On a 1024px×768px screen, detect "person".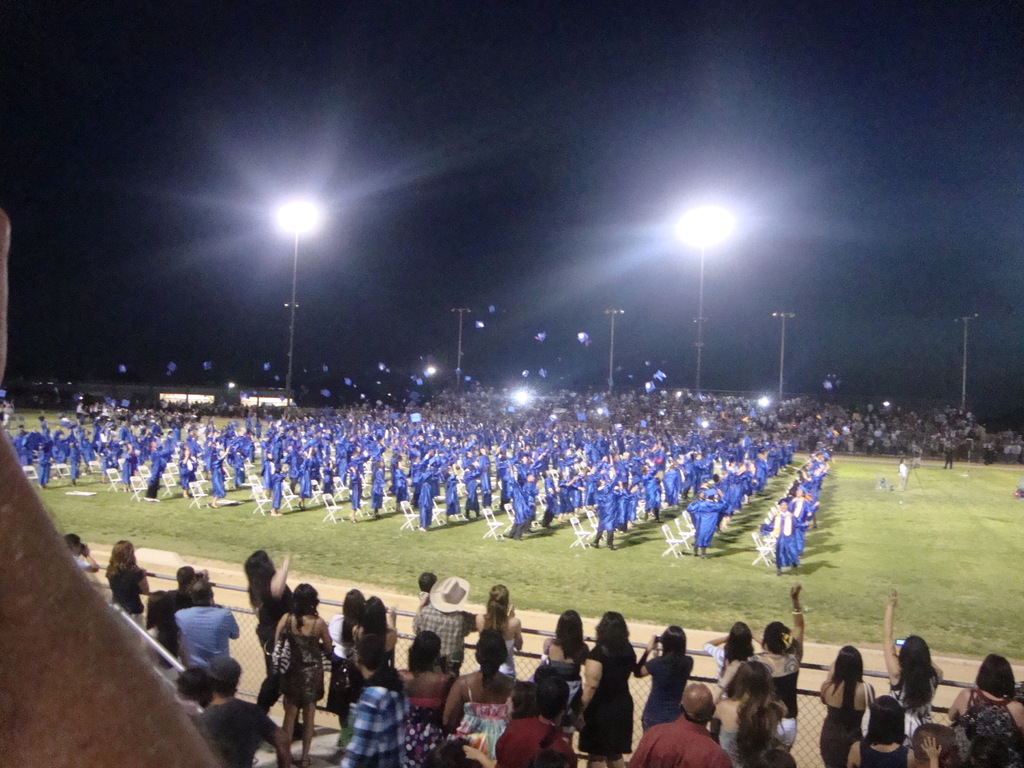
(174, 582, 242, 656).
